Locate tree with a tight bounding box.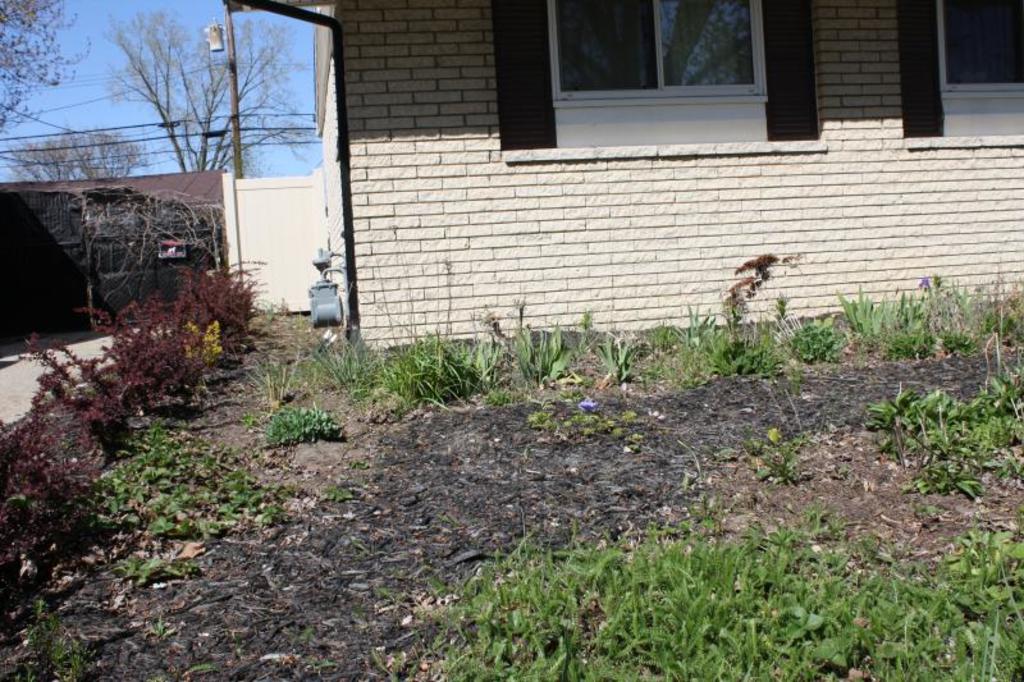
box(1, 120, 159, 193).
